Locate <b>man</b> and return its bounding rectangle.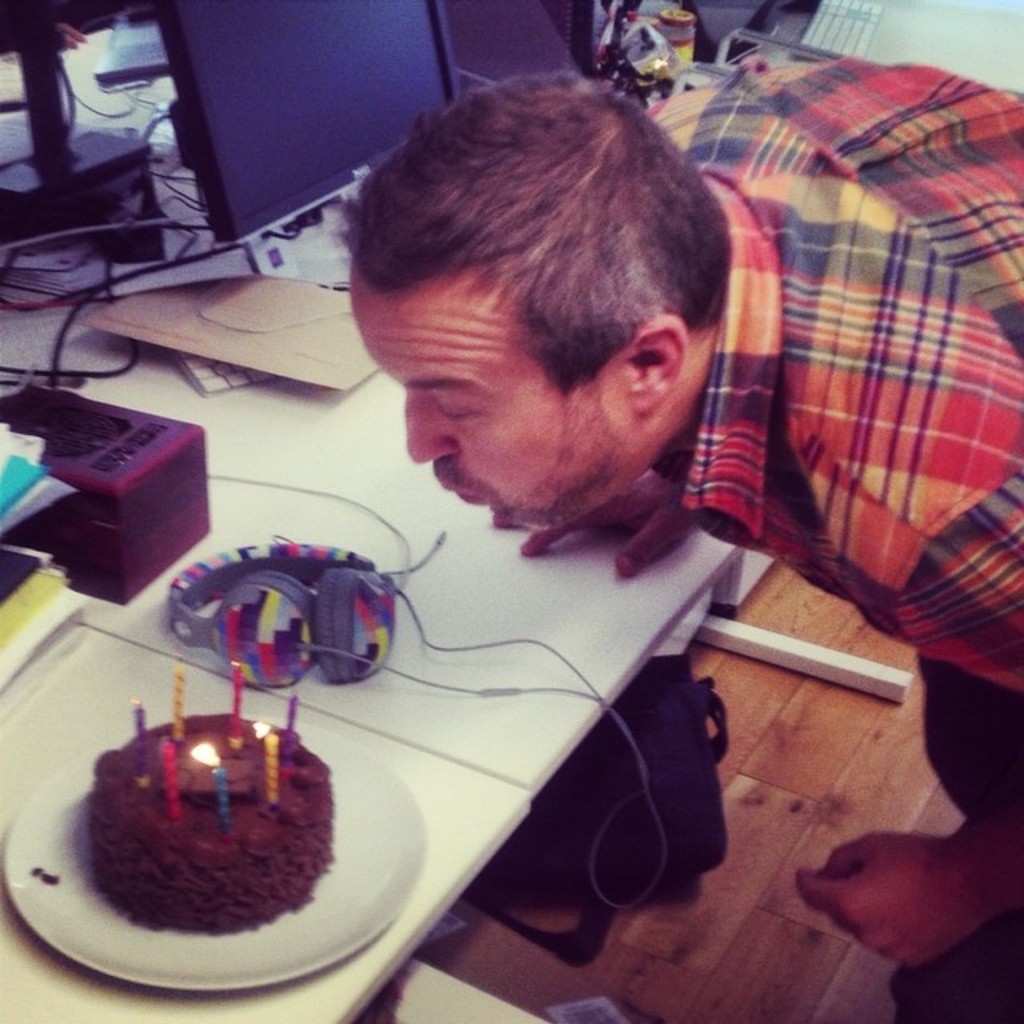
select_region(318, 50, 1021, 1022).
